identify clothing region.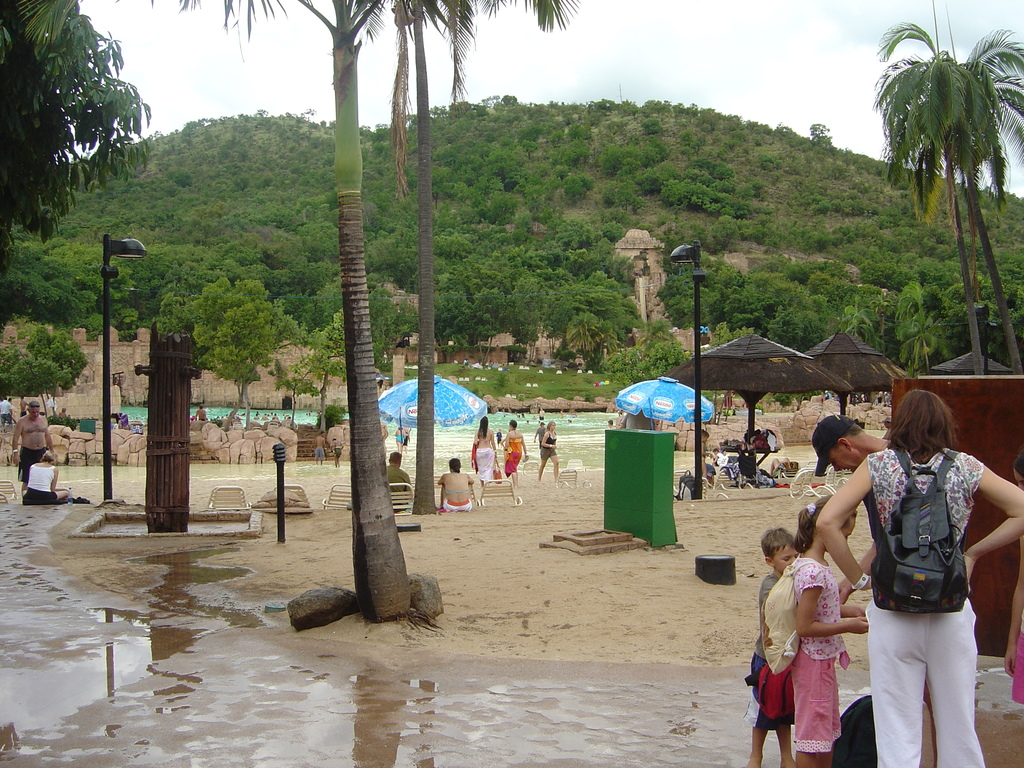
Region: detection(468, 438, 495, 486).
